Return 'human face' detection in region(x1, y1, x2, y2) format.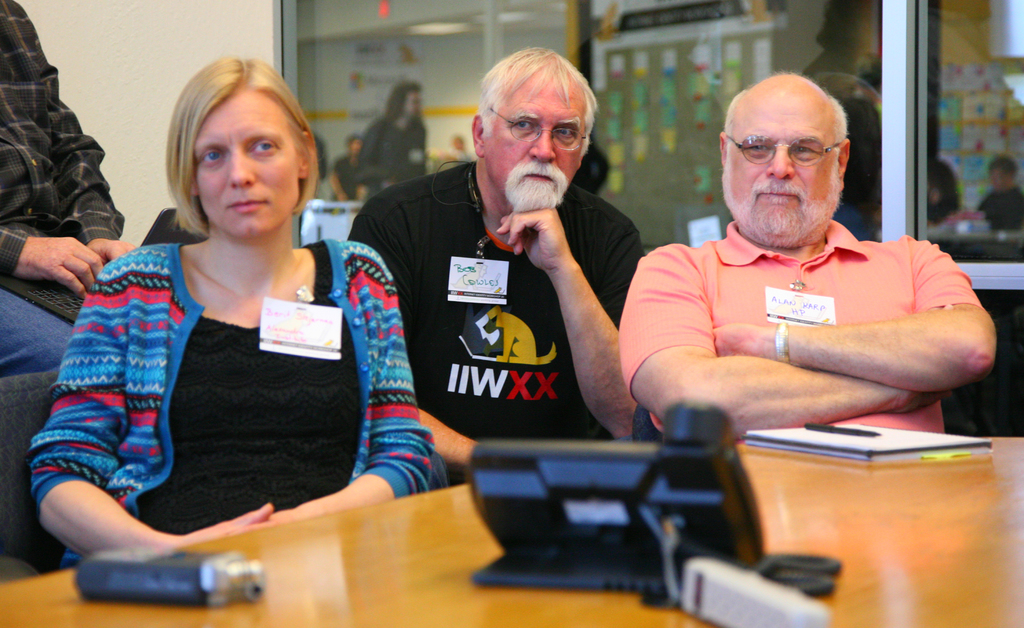
region(720, 92, 846, 252).
